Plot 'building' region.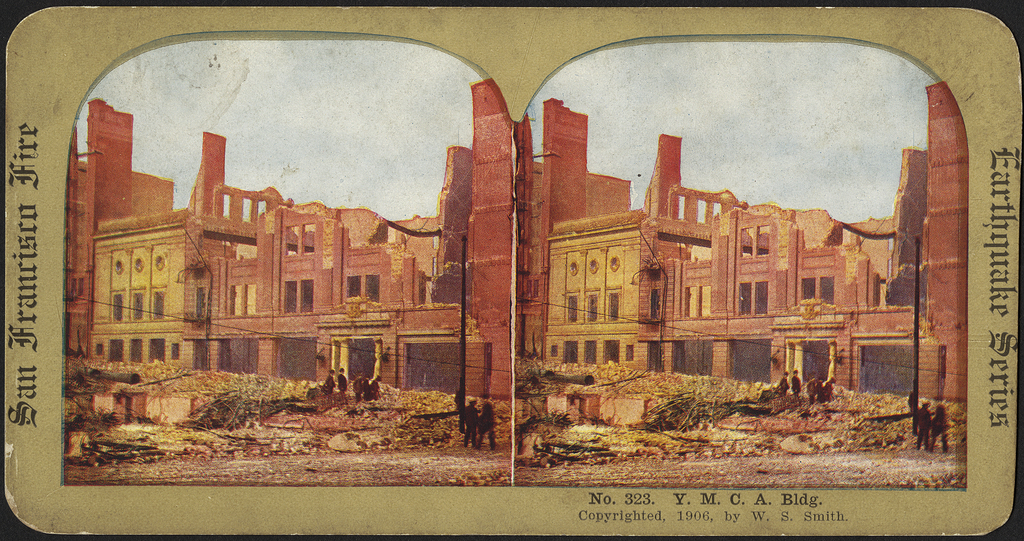
Plotted at region(504, 97, 968, 423).
